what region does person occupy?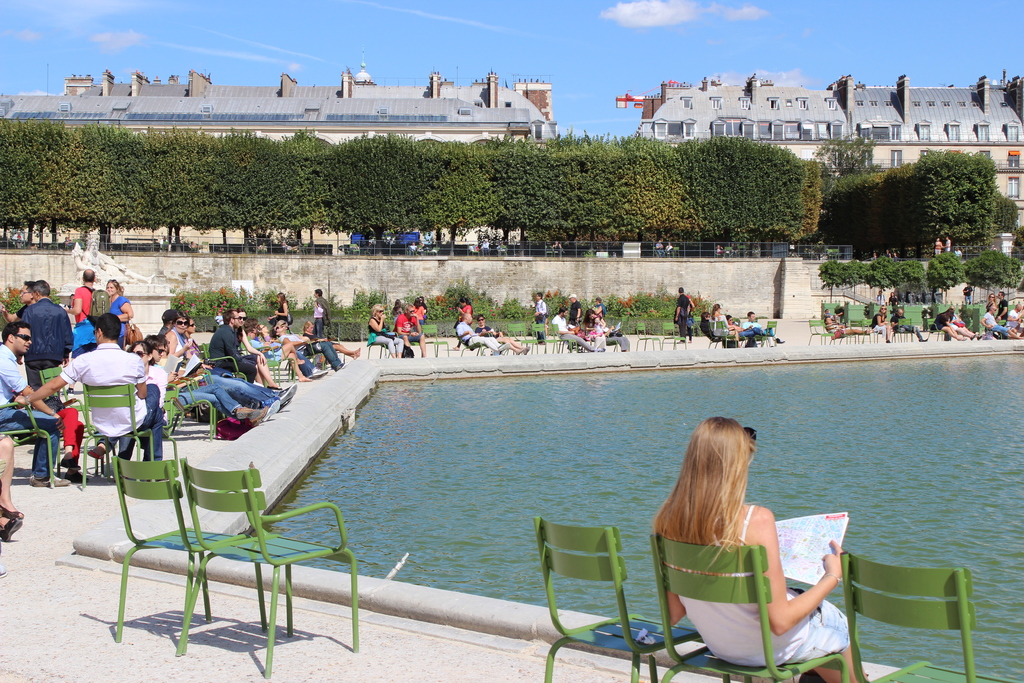
locate(552, 308, 595, 352).
